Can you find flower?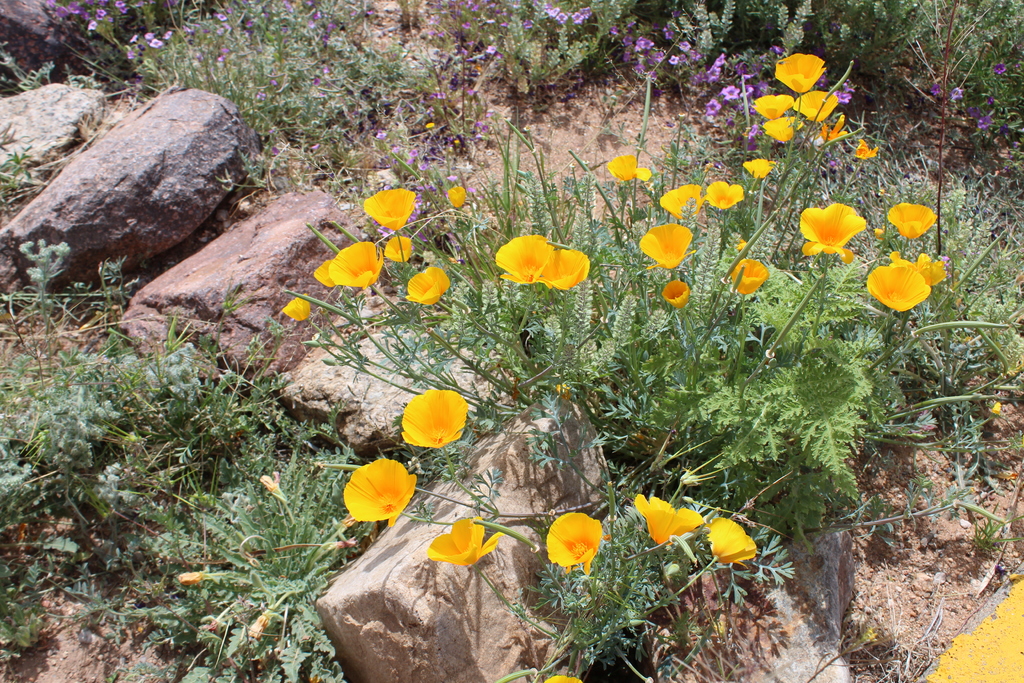
Yes, bounding box: x1=426 y1=519 x2=499 y2=573.
